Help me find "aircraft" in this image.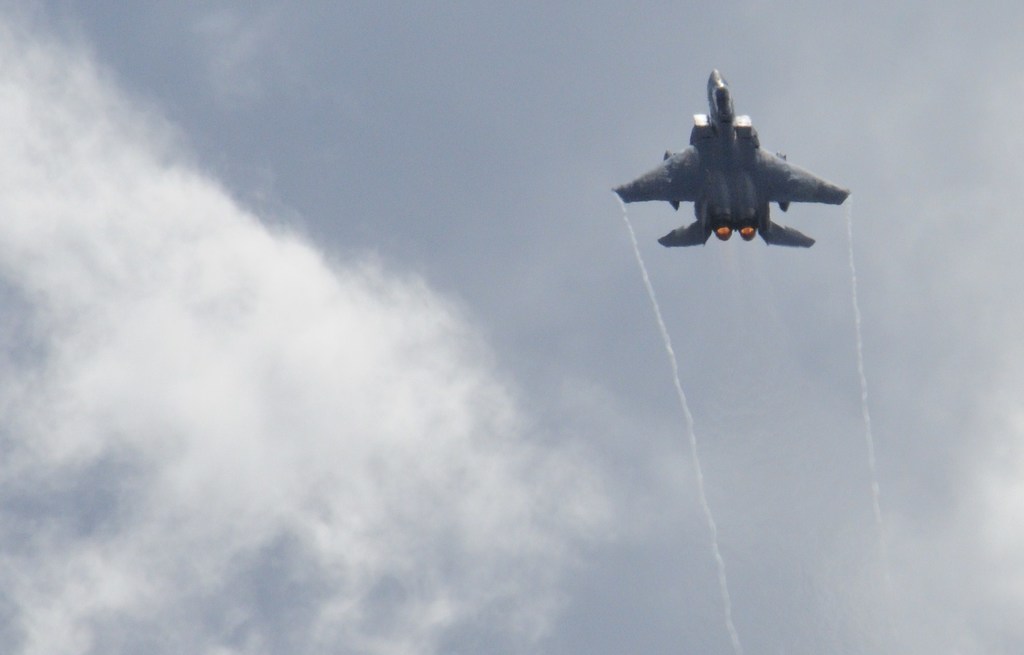
Found it: {"left": 604, "top": 53, "right": 860, "bottom": 257}.
